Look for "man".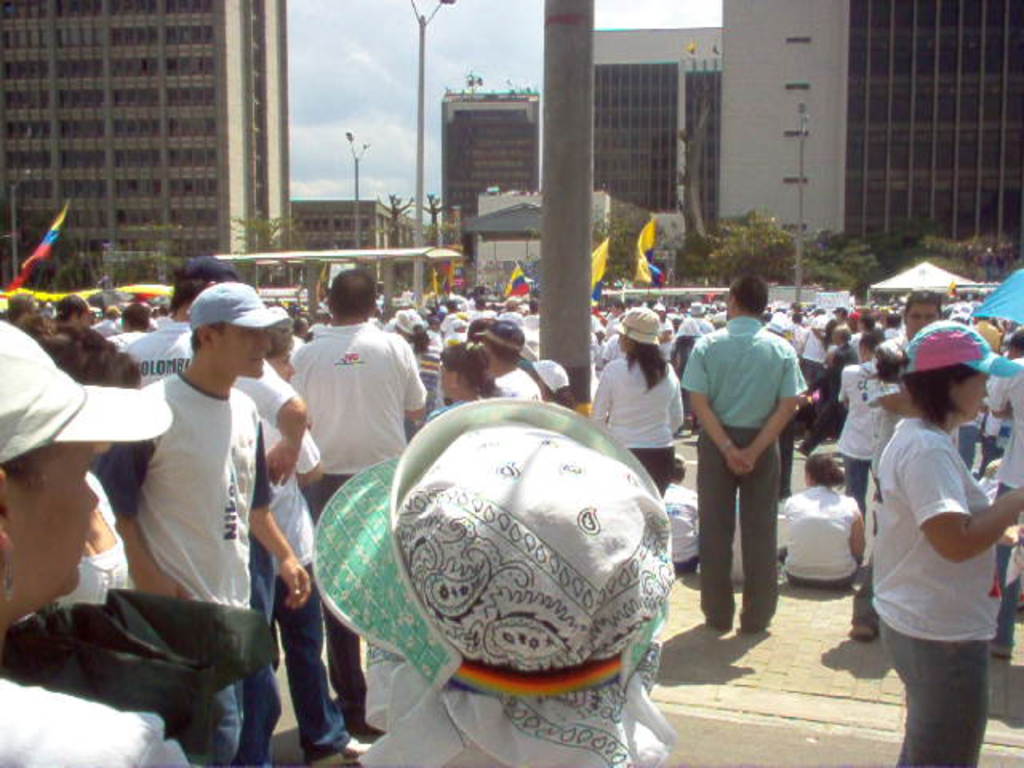
Found: pyautogui.locateOnScreen(675, 301, 712, 421).
